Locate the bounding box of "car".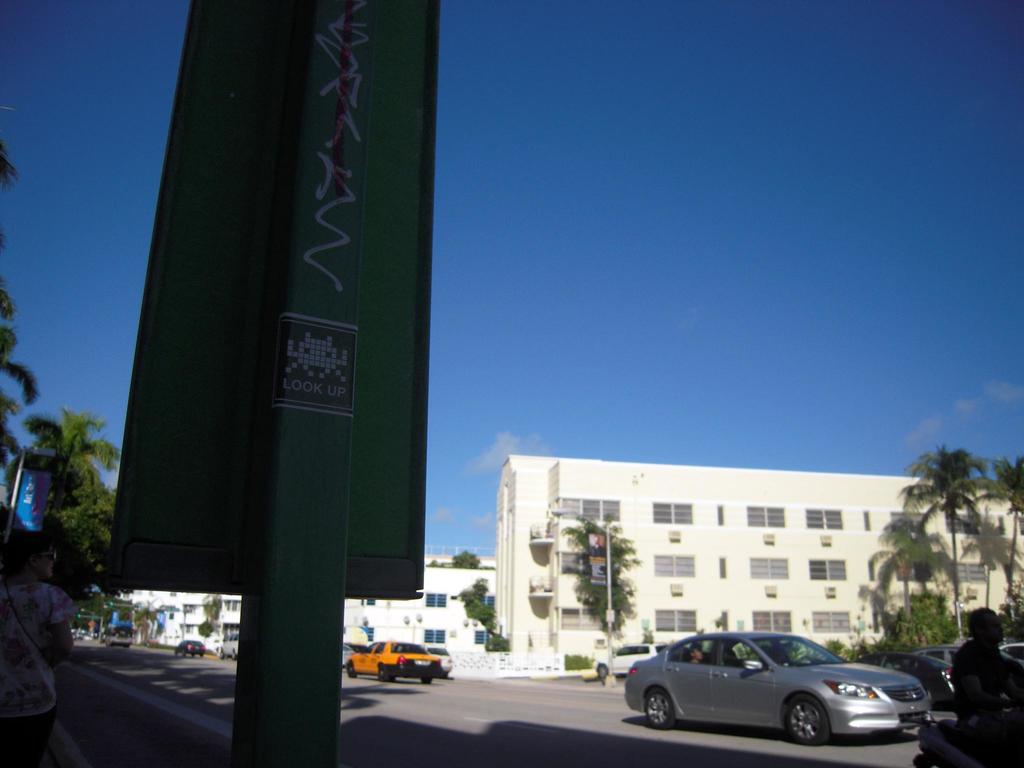
Bounding box: l=997, t=643, r=1023, b=717.
